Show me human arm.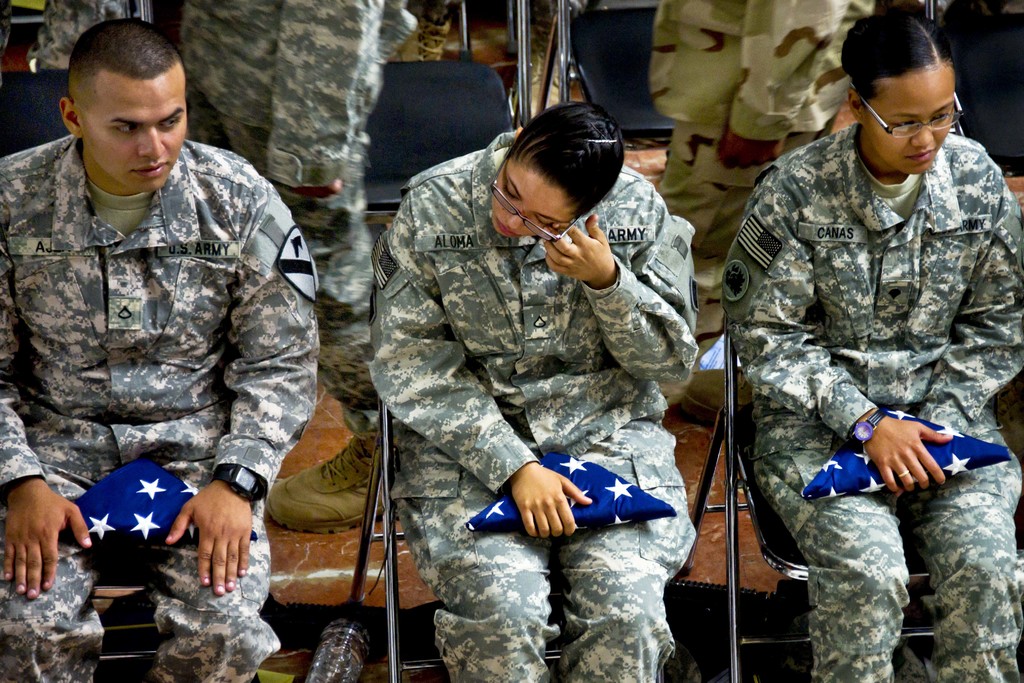
human arm is here: 160,179,321,606.
